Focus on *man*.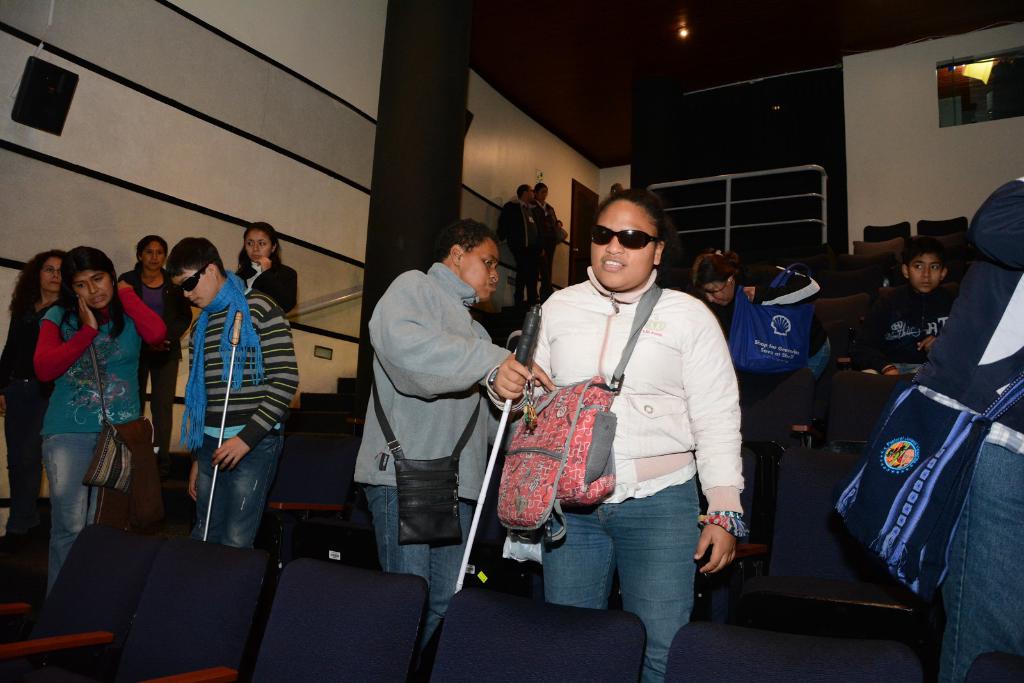
Focused at {"left": 164, "top": 234, "right": 300, "bottom": 550}.
